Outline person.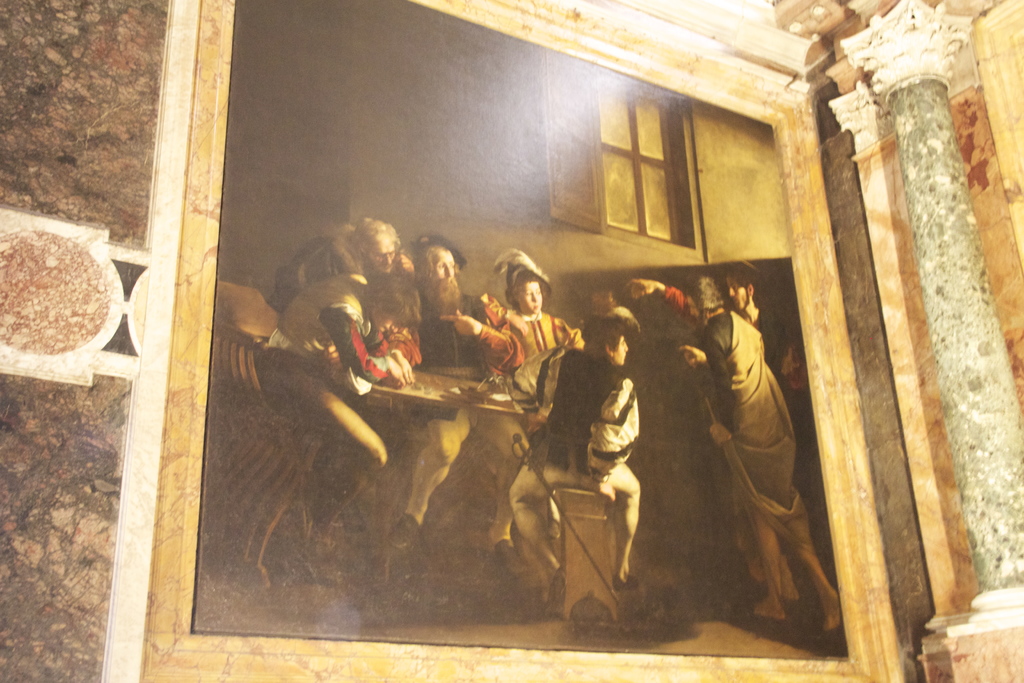
Outline: x1=220 y1=270 x2=427 y2=566.
